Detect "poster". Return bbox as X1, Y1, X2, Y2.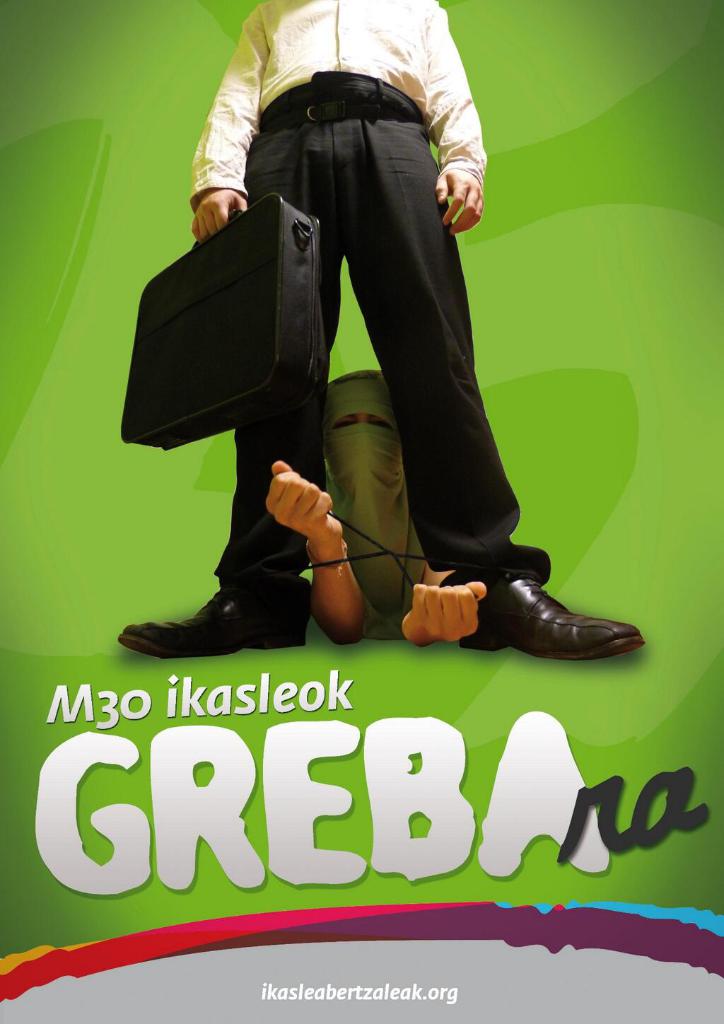
0, 0, 723, 1023.
